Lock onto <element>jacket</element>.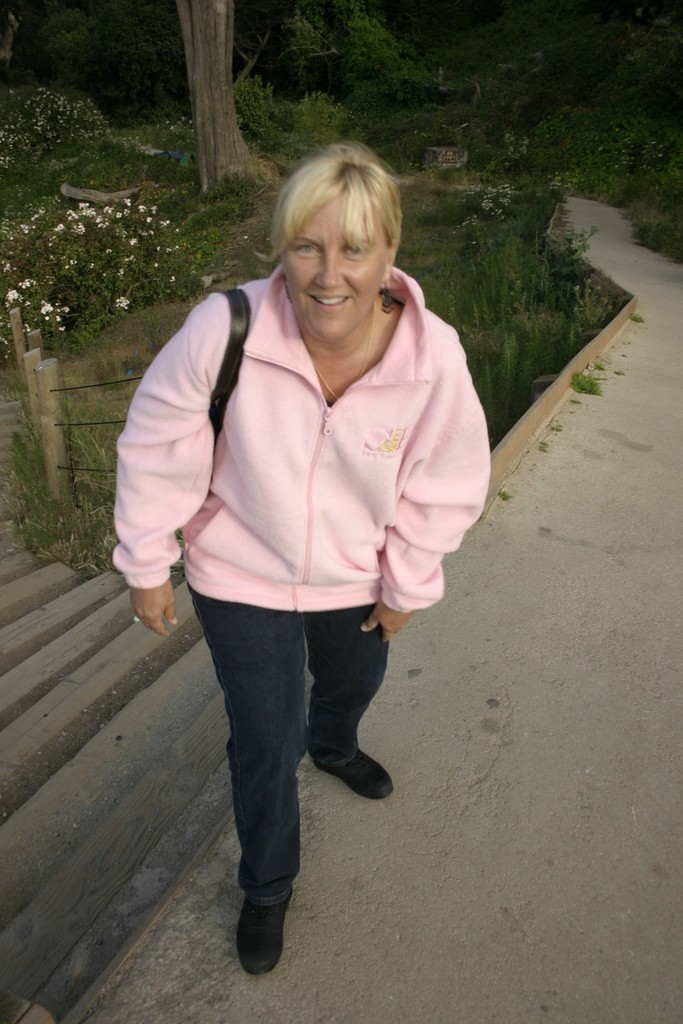
Locked: [131,249,468,669].
